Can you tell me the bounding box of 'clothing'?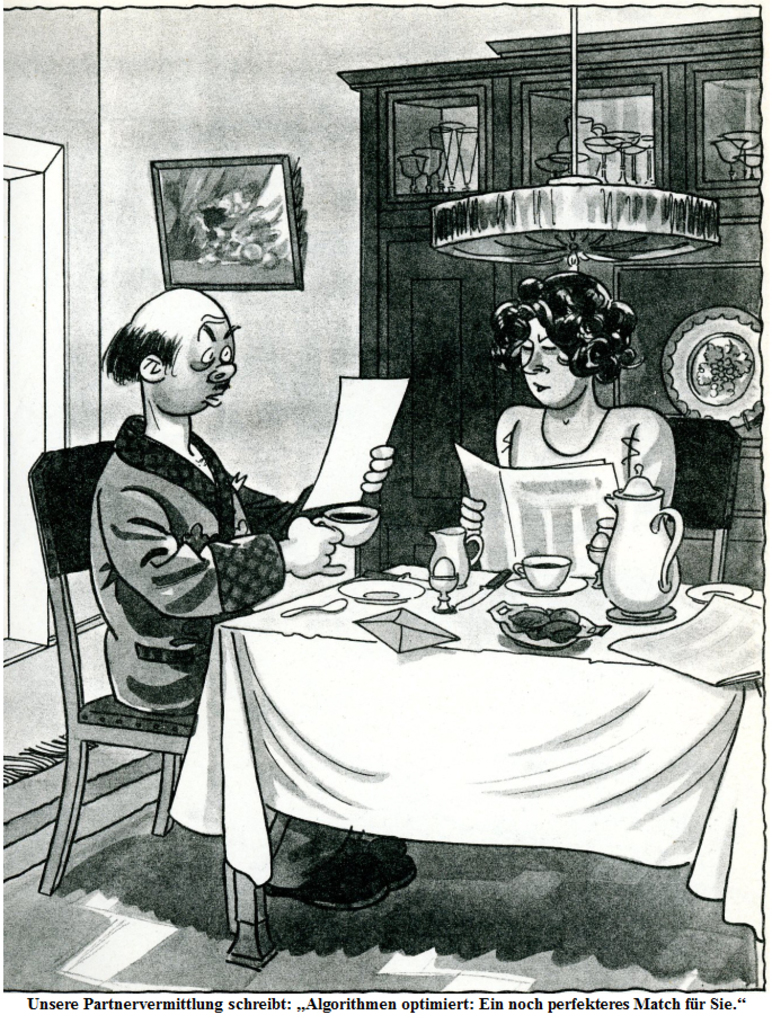
box=[70, 340, 303, 882].
